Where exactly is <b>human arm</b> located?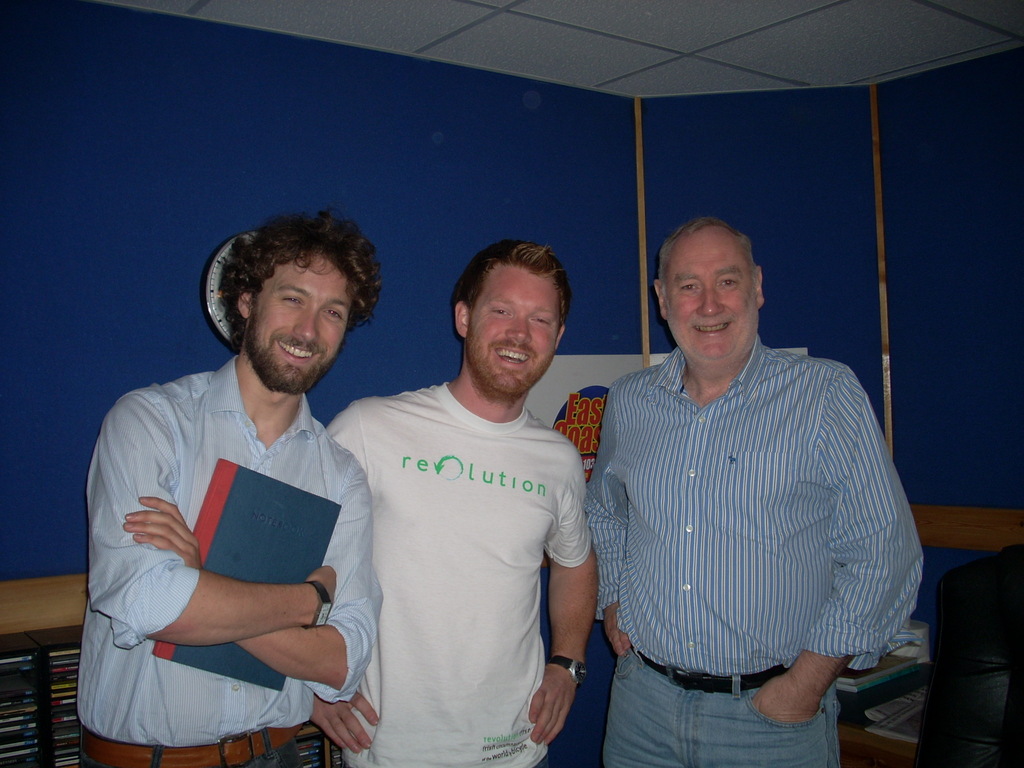
Its bounding box is box(308, 392, 381, 754).
